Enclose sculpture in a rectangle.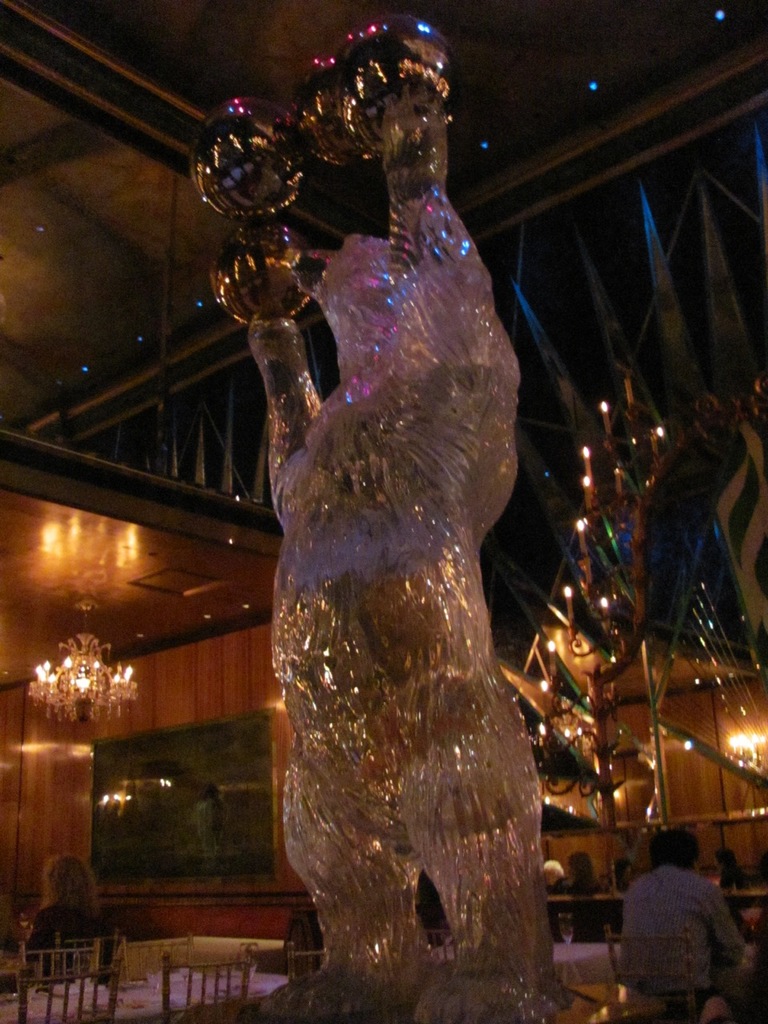
bbox(185, 26, 522, 1023).
